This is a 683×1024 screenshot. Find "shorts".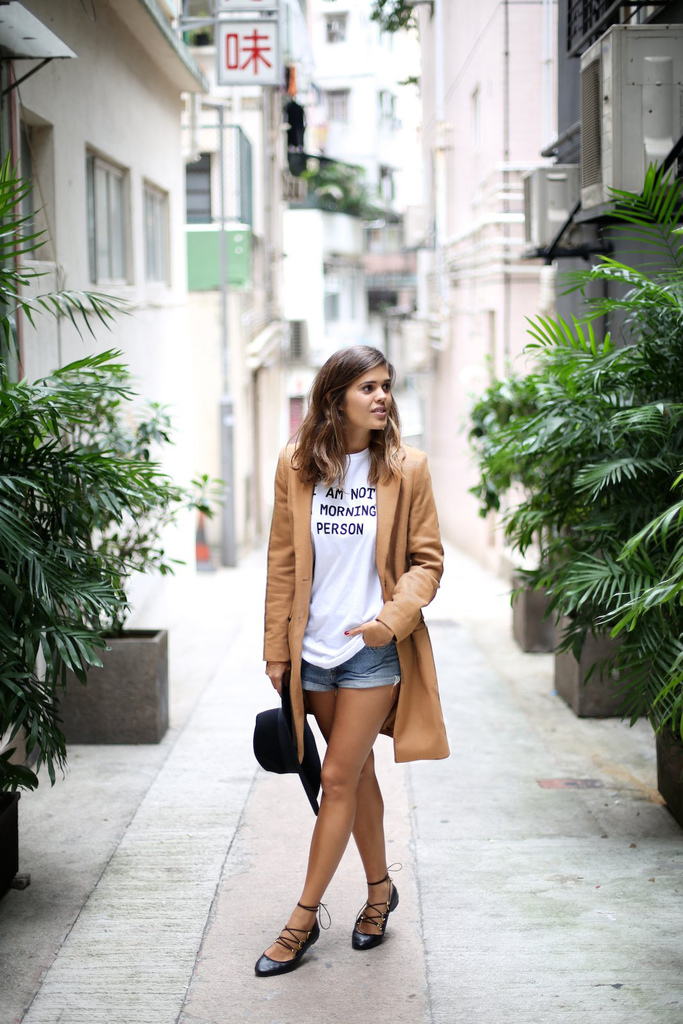
Bounding box: bbox=[302, 634, 401, 695].
